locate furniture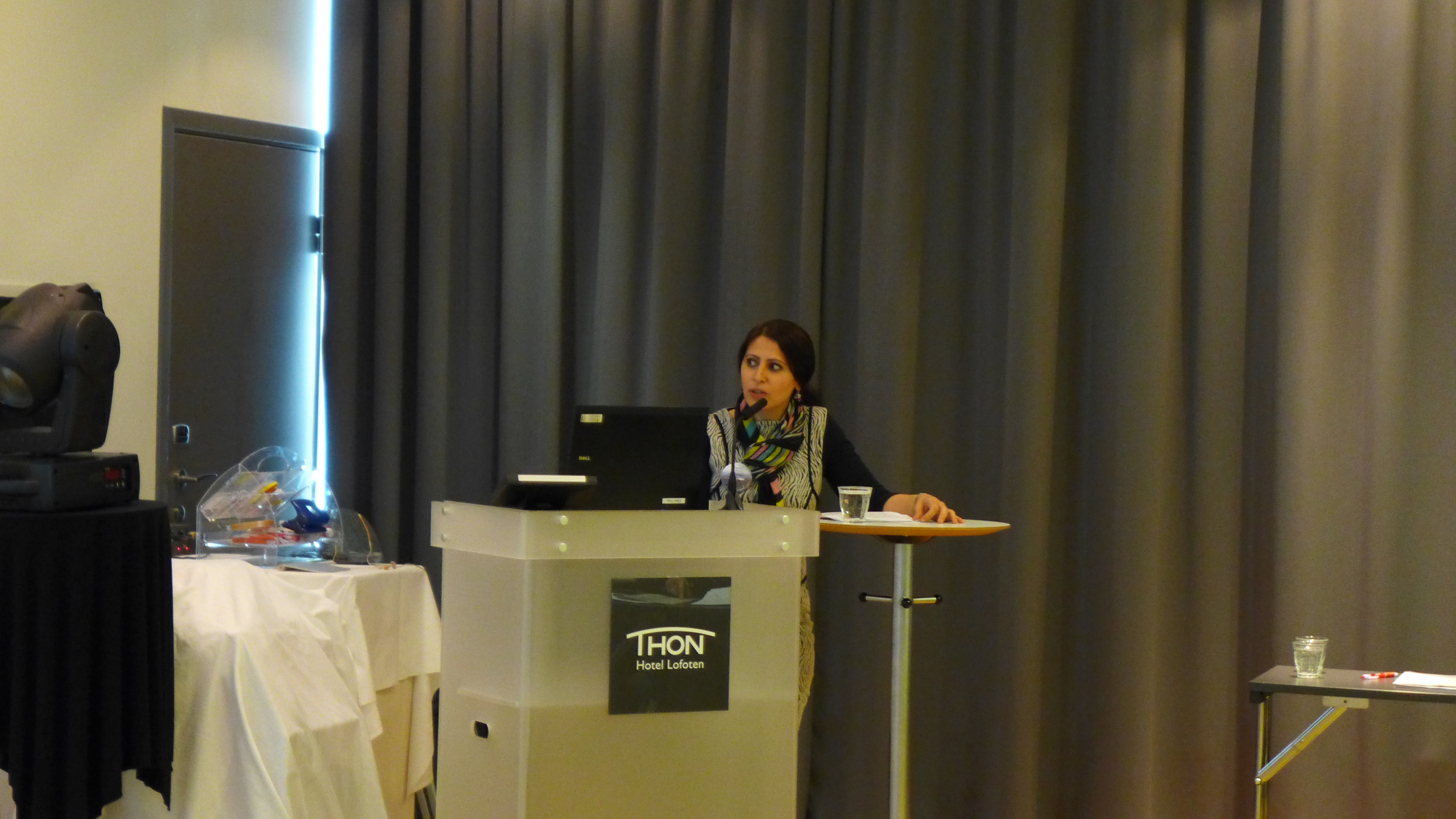
(left=157, top=185, right=301, bottom=300)
